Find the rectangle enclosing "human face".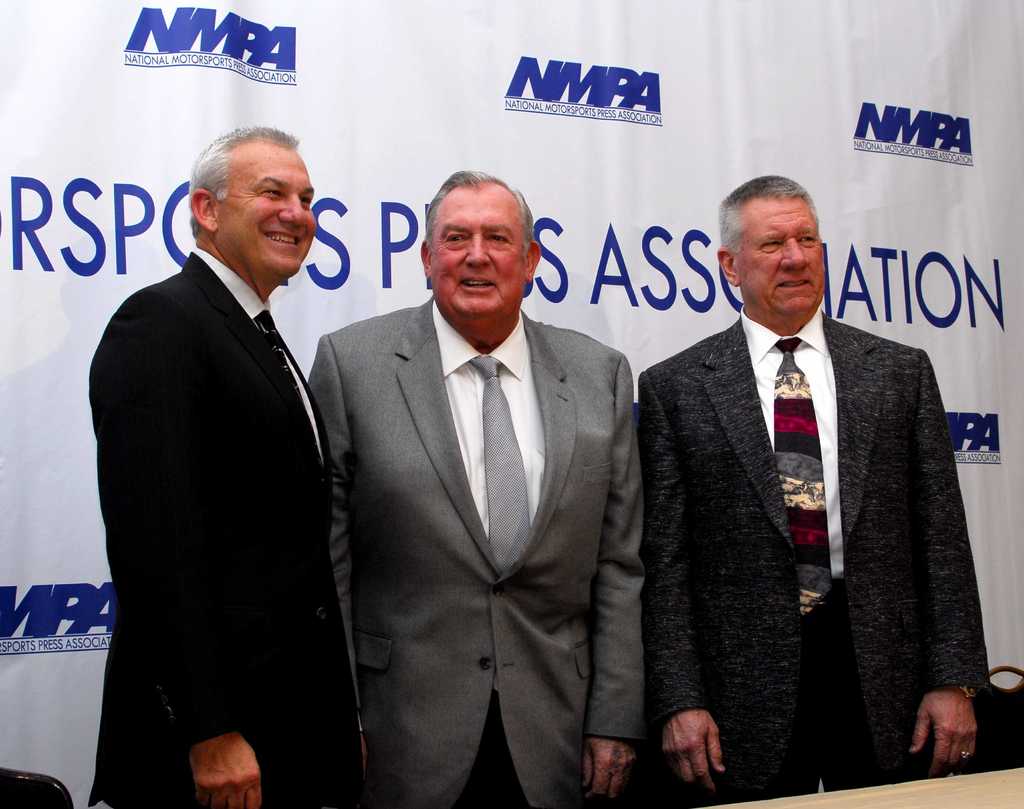
225 150 312 271.
